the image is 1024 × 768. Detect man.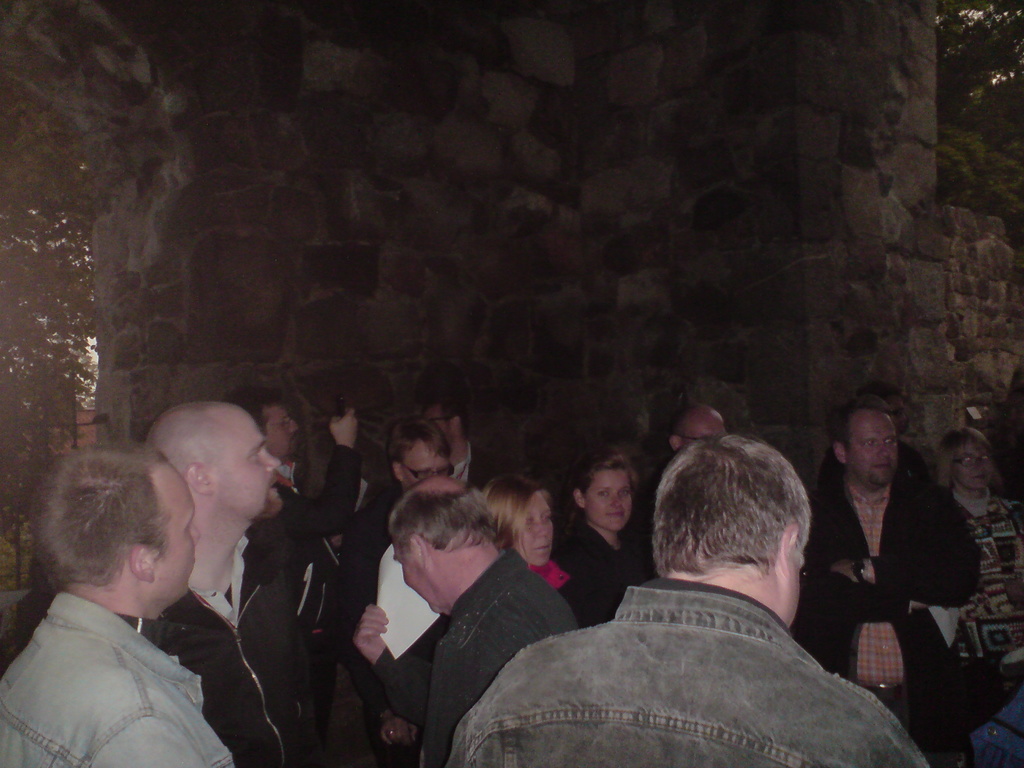
Detection: box(667, 400, 733, 451).
